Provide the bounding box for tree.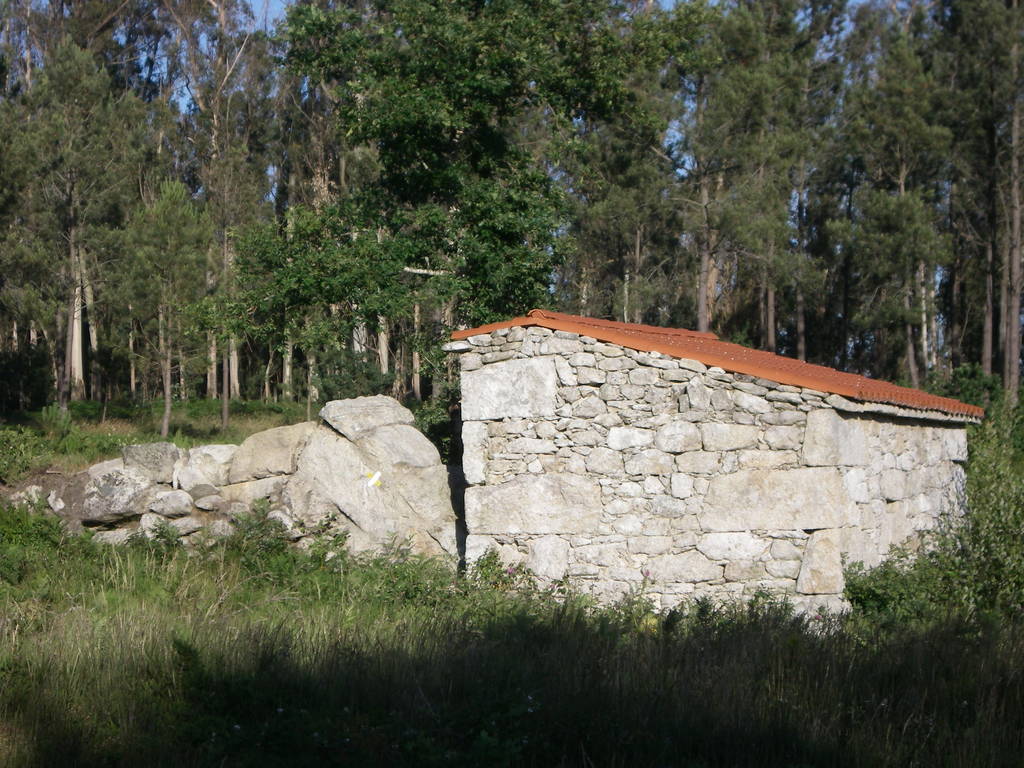
{"left": 742, "top": 2, "right": 823, "bottom": 351}.
